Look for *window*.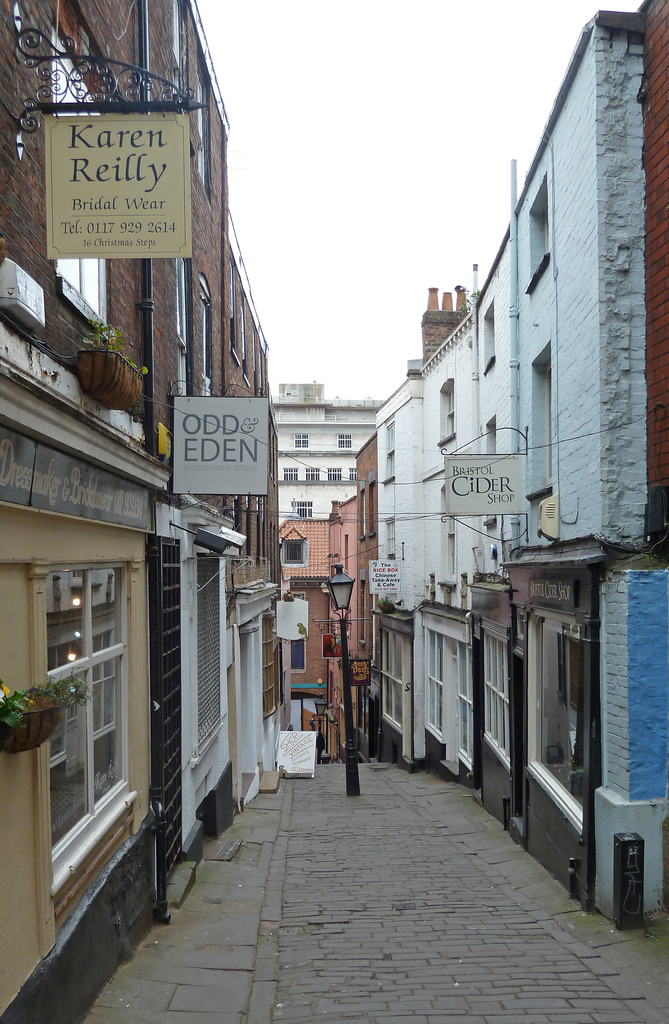
Found: rect(536, 358, 555, 491).
